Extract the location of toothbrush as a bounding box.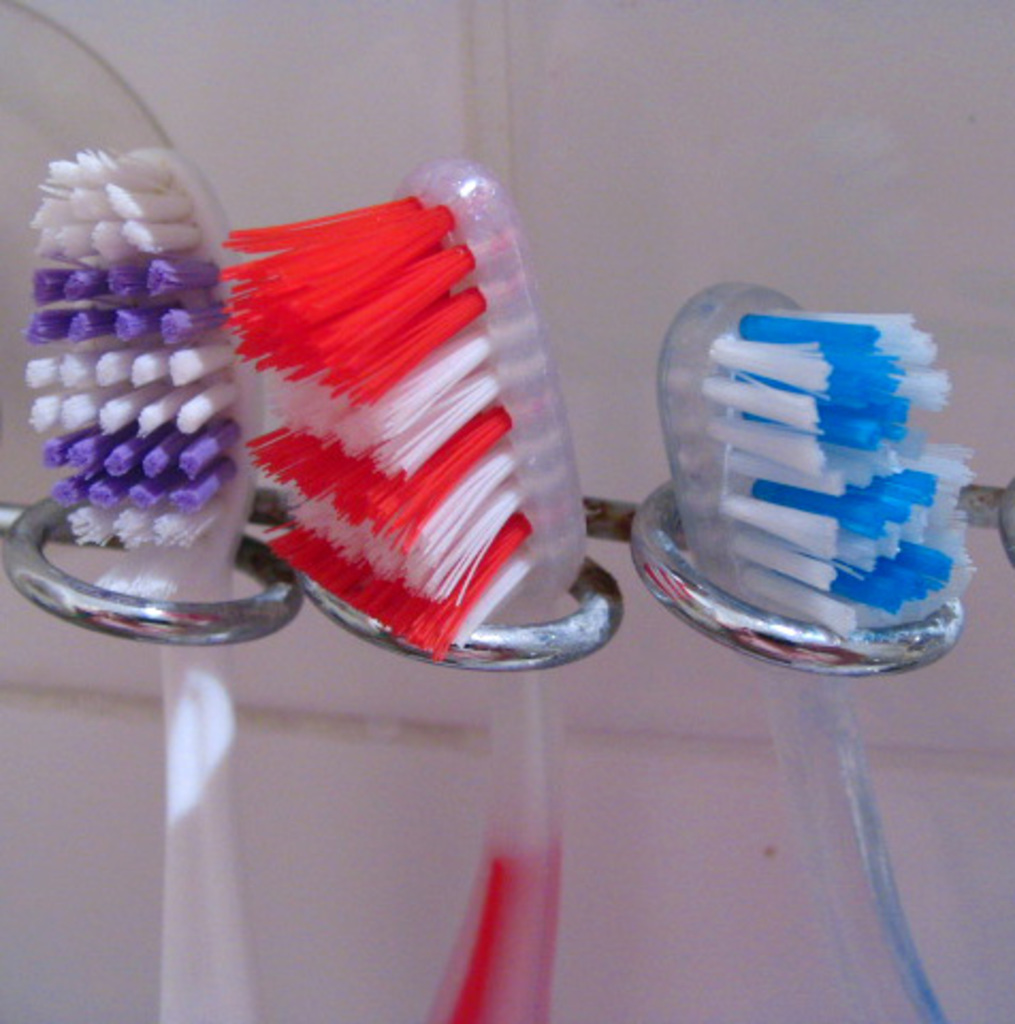
x1=218, y1=154, x2=591, y2=1022.
